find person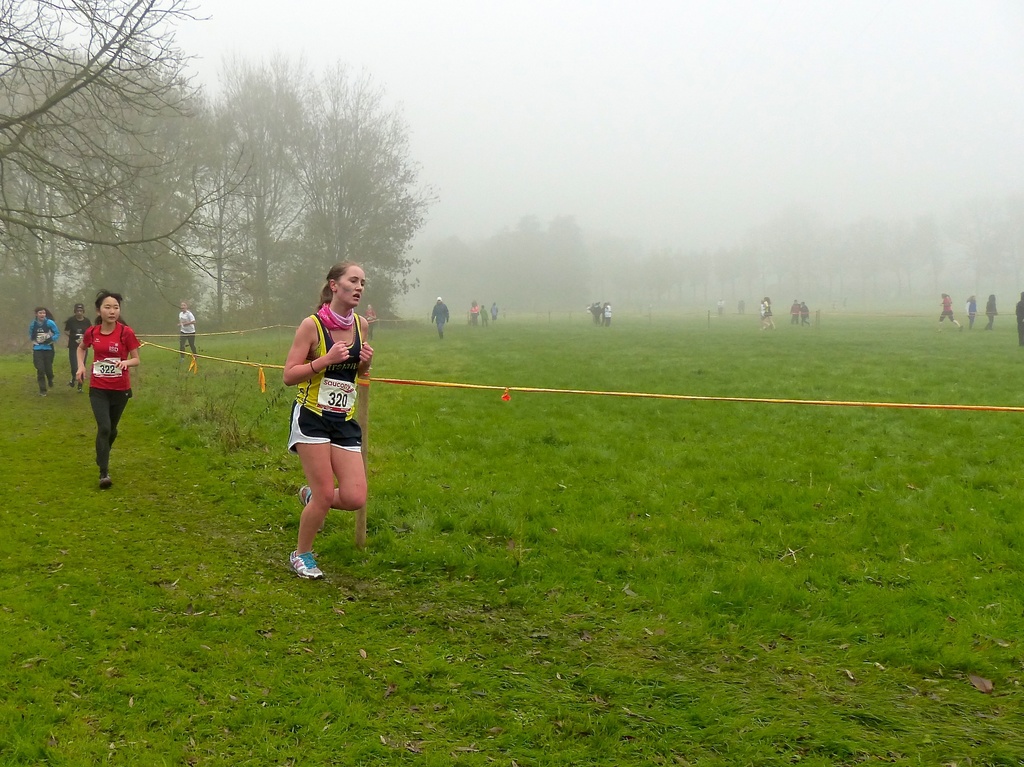
region(932, 288, 962, 333)
